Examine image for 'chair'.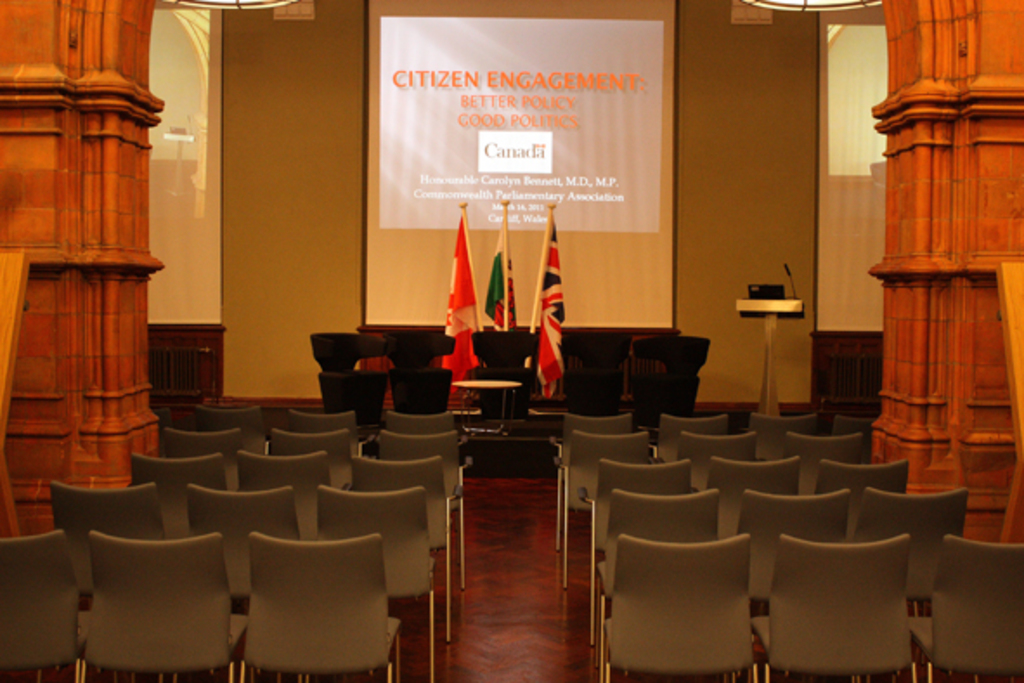
Examination result: (553,331,639,413).
